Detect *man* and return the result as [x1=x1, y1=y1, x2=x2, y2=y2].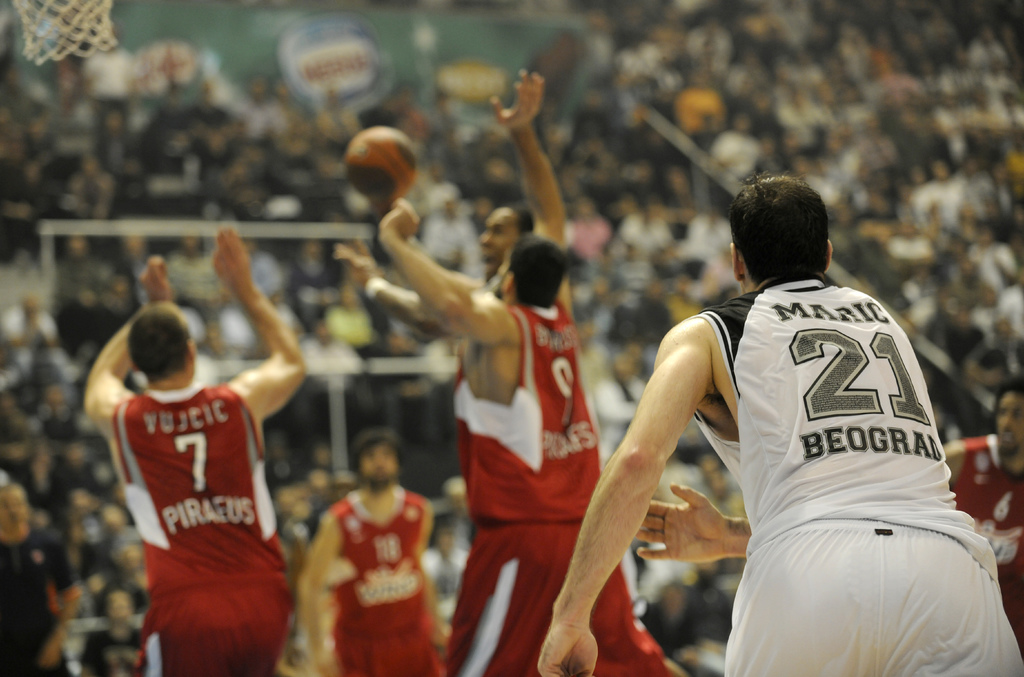
[x1=943, y1=380, x2=1023, y2=648].
